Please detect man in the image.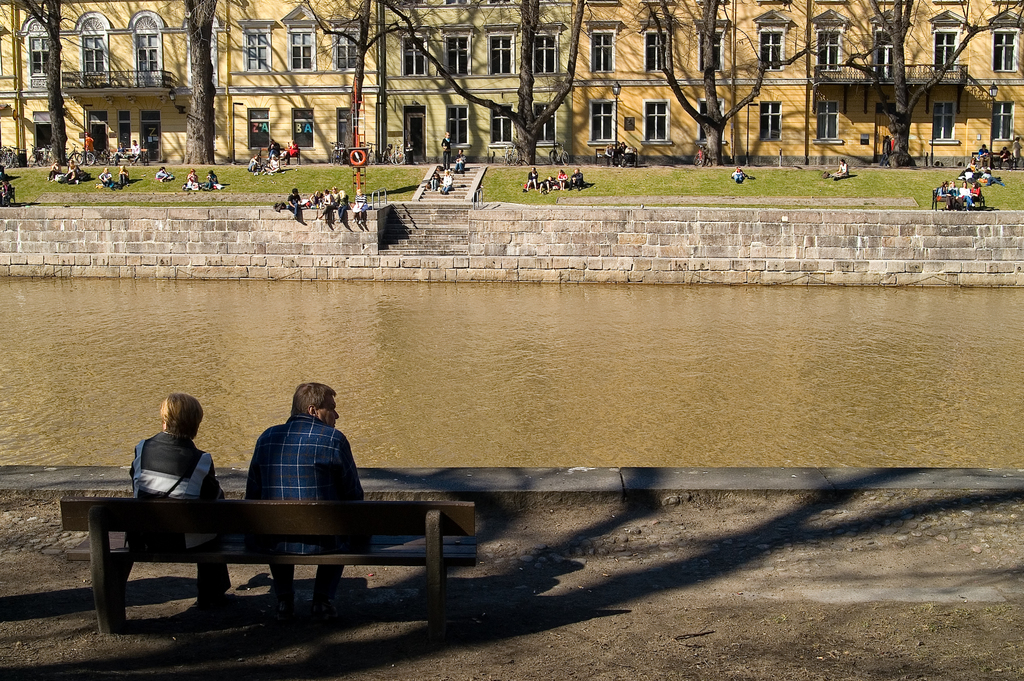
{"left": 127, "top": 138, "right": 141, "bottom": 165}.
